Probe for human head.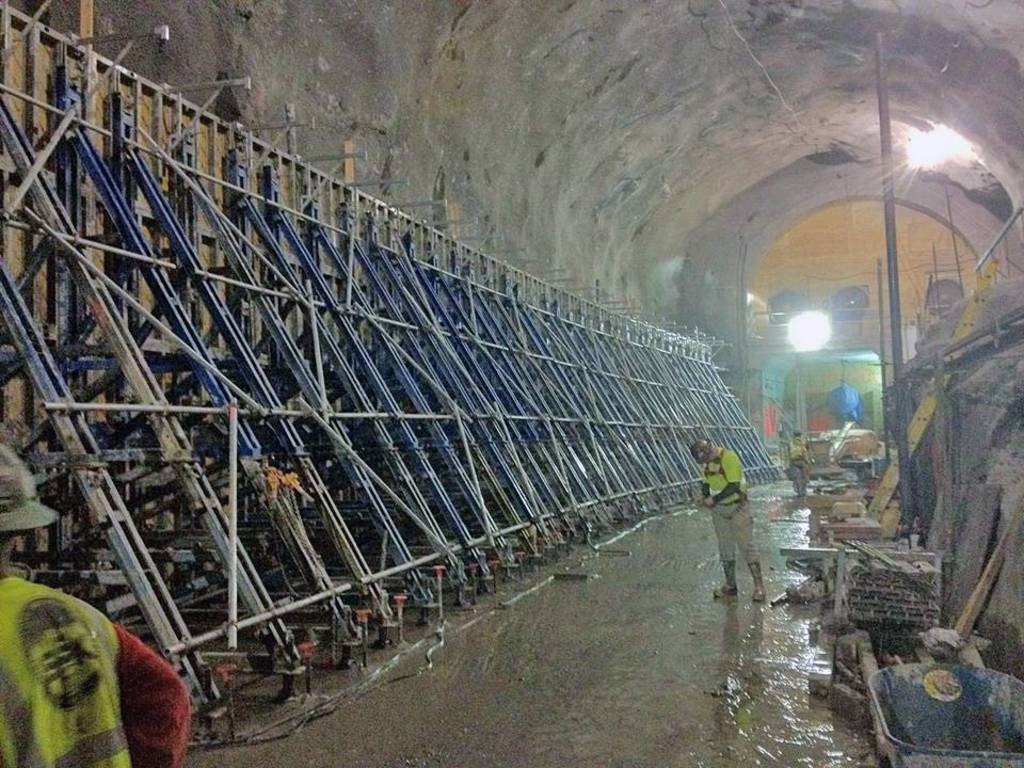
Probe result: x1=793, y1=430, x2=806, y2=444.
